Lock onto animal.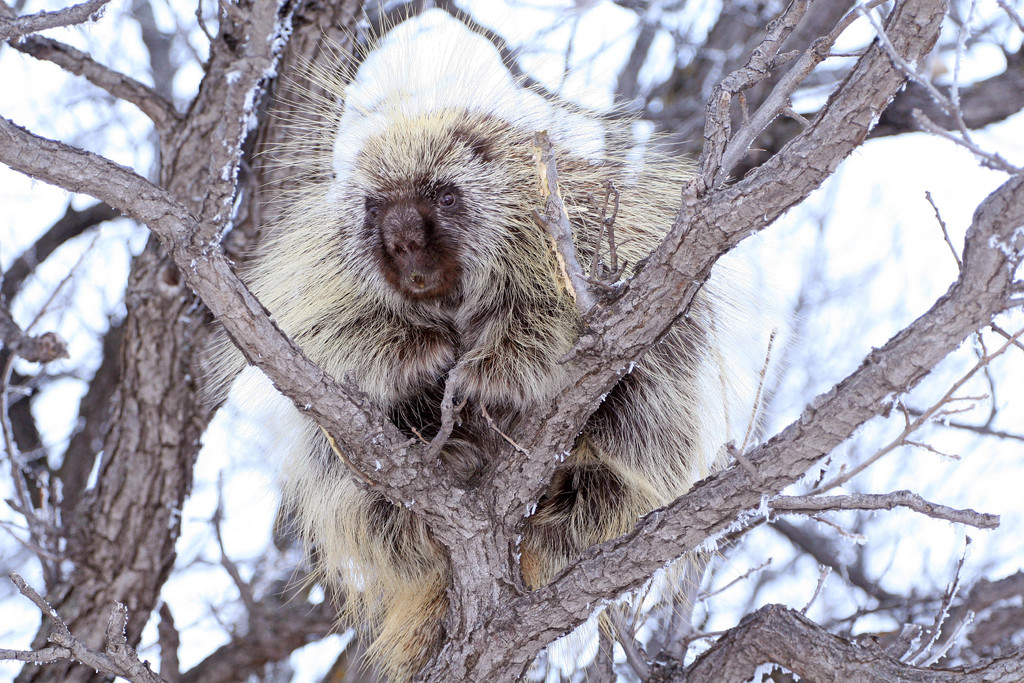
Locked: left=190, top=0, right=796, bottom=680.
